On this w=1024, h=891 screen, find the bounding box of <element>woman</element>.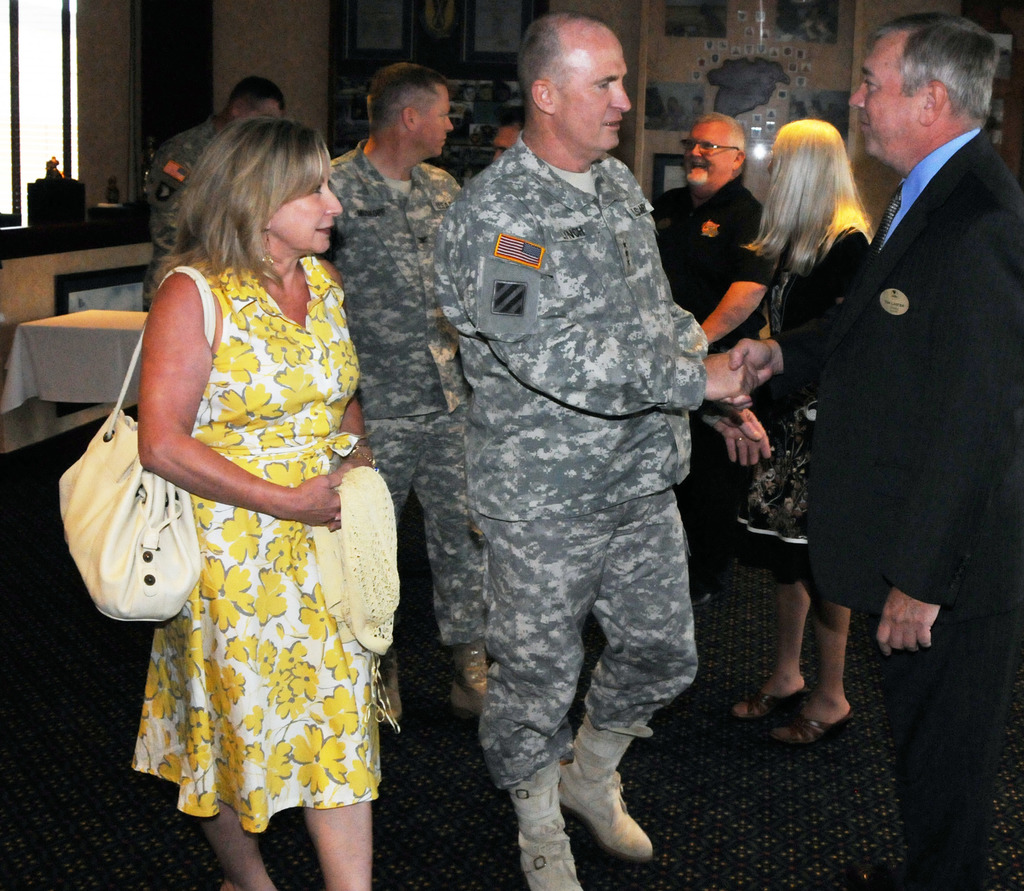
Bounding box: l=719, t=111, r=872, b=742.
